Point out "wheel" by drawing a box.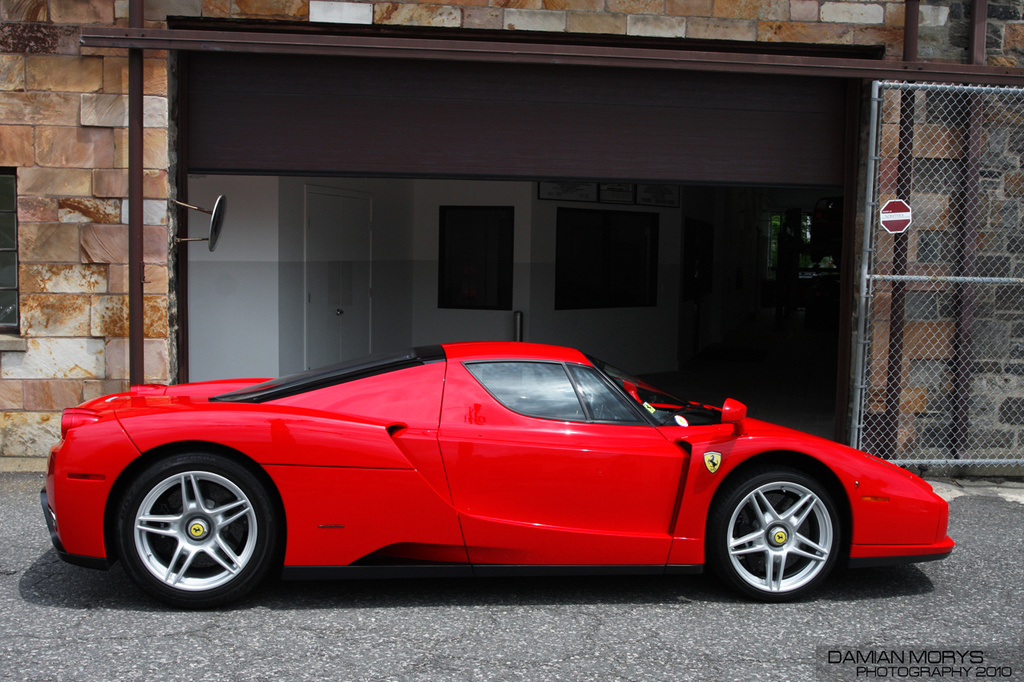
box(718, 459, 862, 596).
